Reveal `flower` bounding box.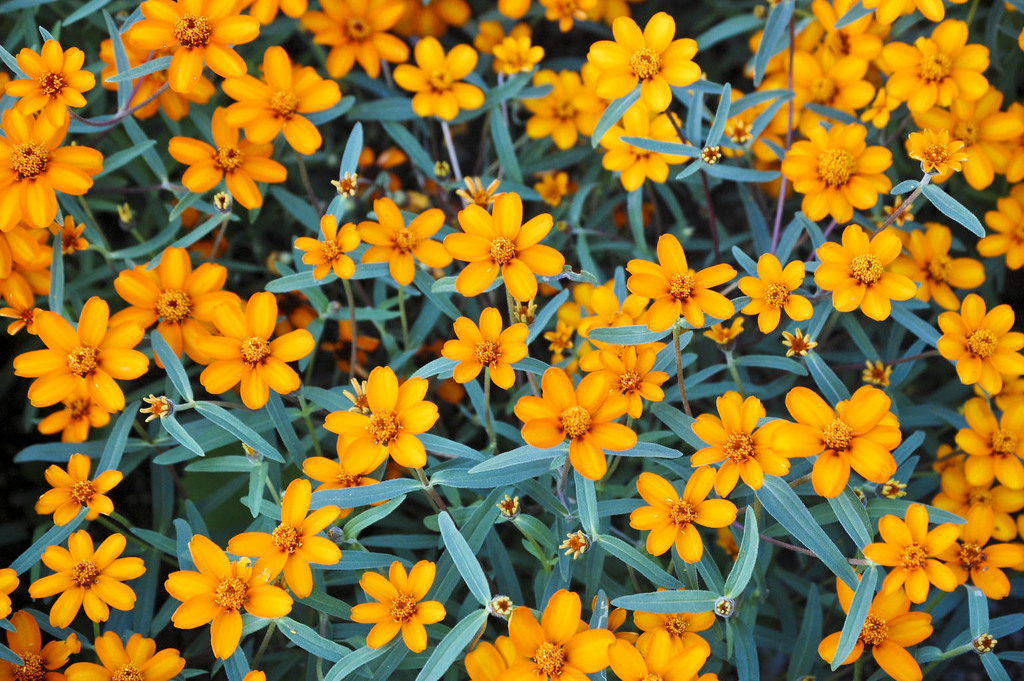
Revealed: x1=189, y1=314, x2=288, y2=408.
